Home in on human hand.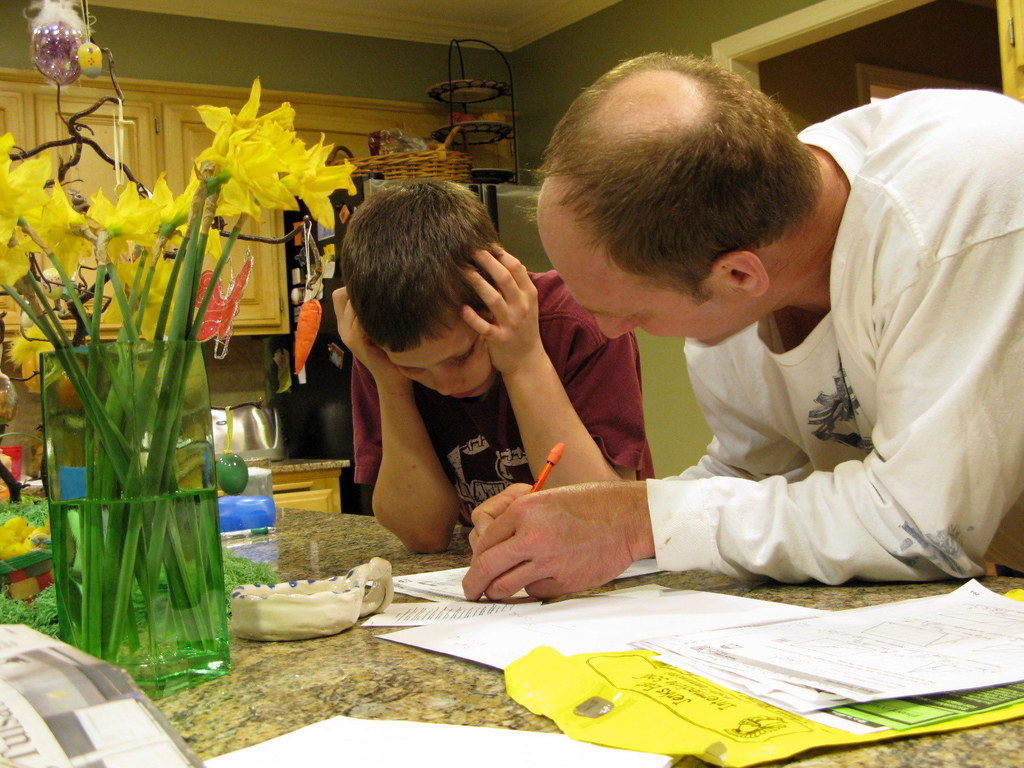
Homed in at <box>461,479,657,600</box>.
